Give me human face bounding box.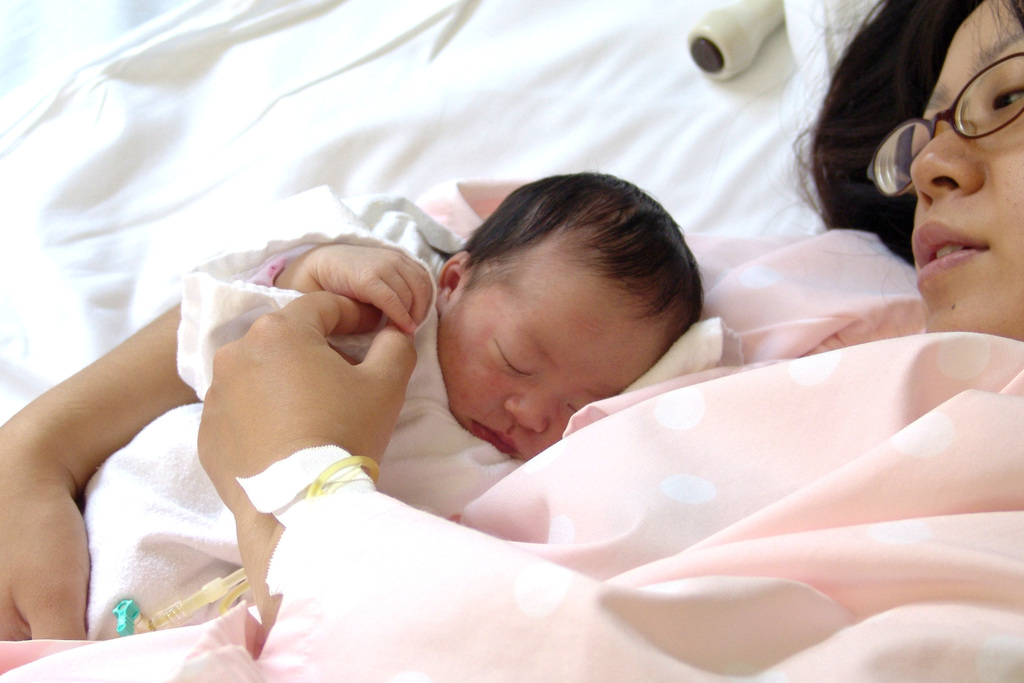
{"left": 440, "top": 216, "right": 678, "bottom": 450}.
